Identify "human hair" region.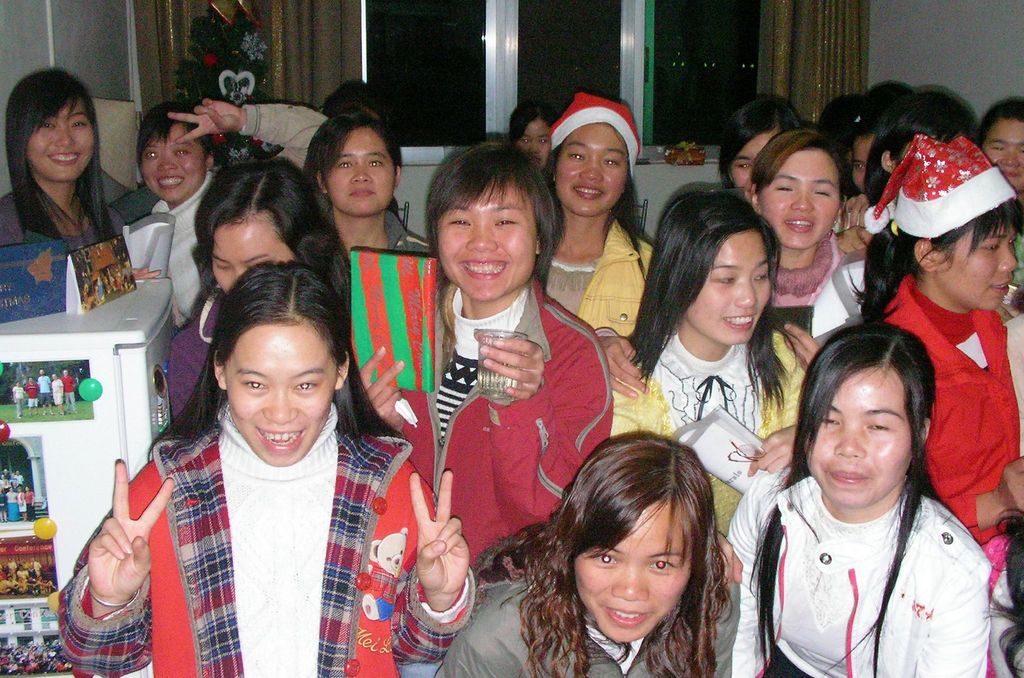
Region: (x1=845, y1=195, x2=1023, y2=324).
